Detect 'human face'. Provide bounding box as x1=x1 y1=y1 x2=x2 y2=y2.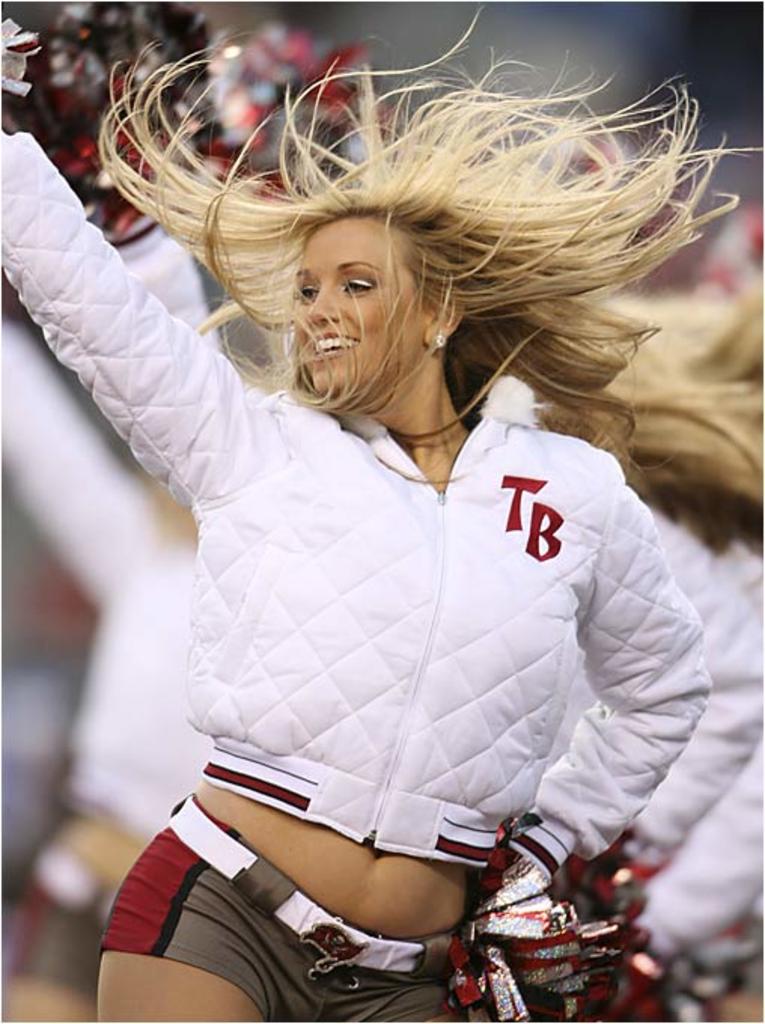
x1=289 y1=227 x2=434 y2=390.
